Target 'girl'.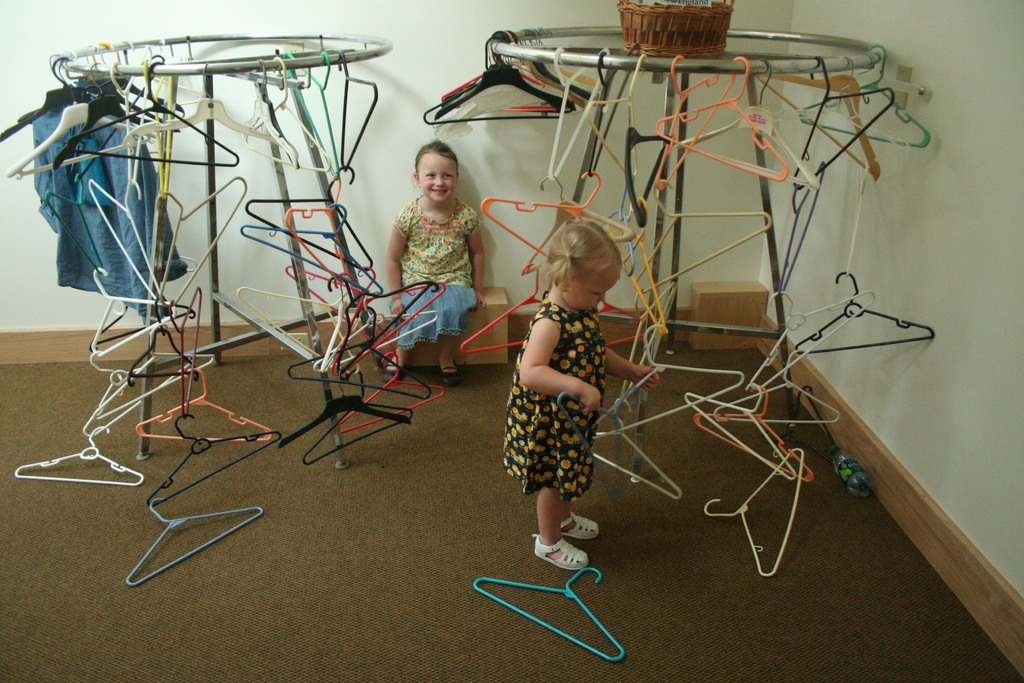
Target region: region(383, 136, 488, 388).
